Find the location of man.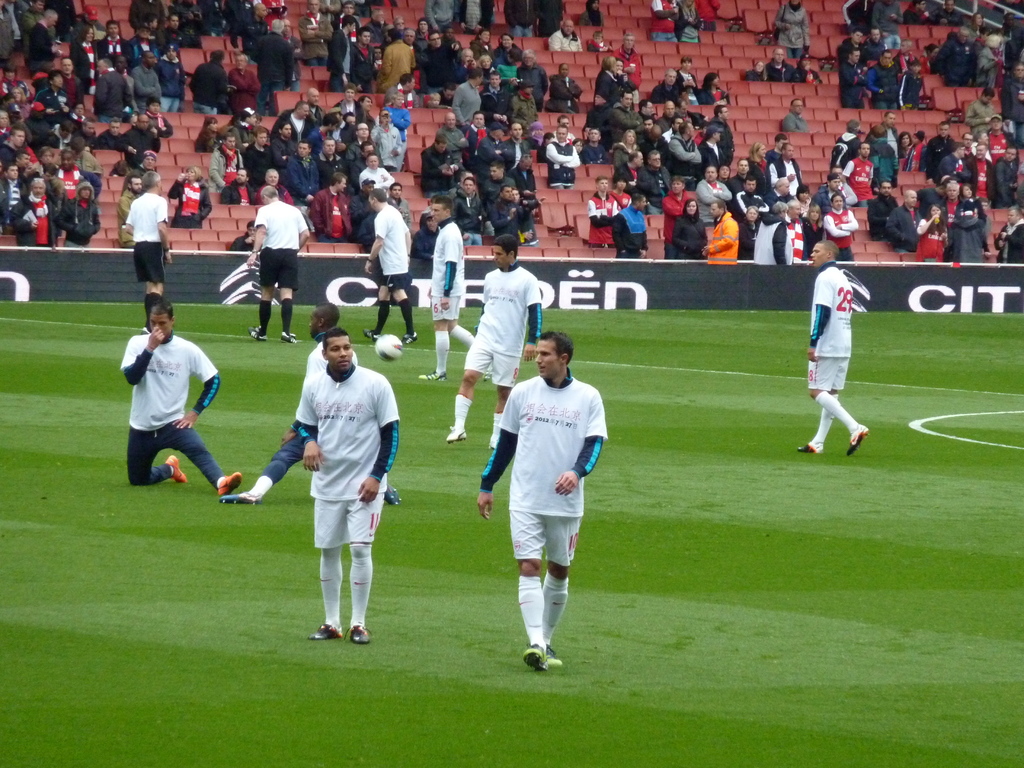
Location: (x1=661, y1=179, x2=692, y2=259).
